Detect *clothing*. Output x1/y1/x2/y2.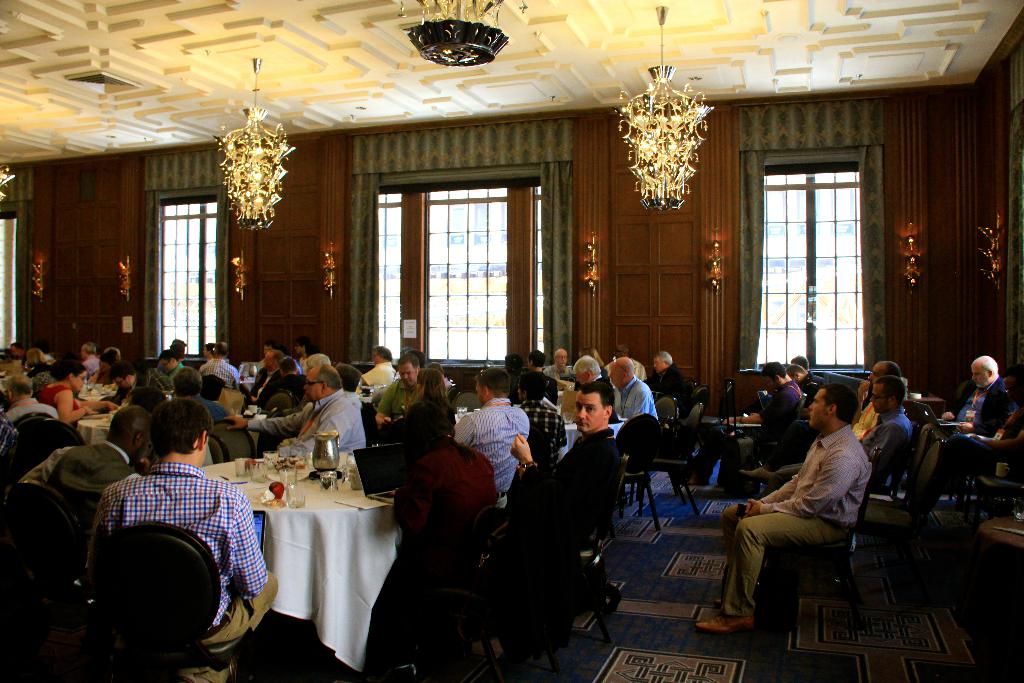
860/409/911/472.
